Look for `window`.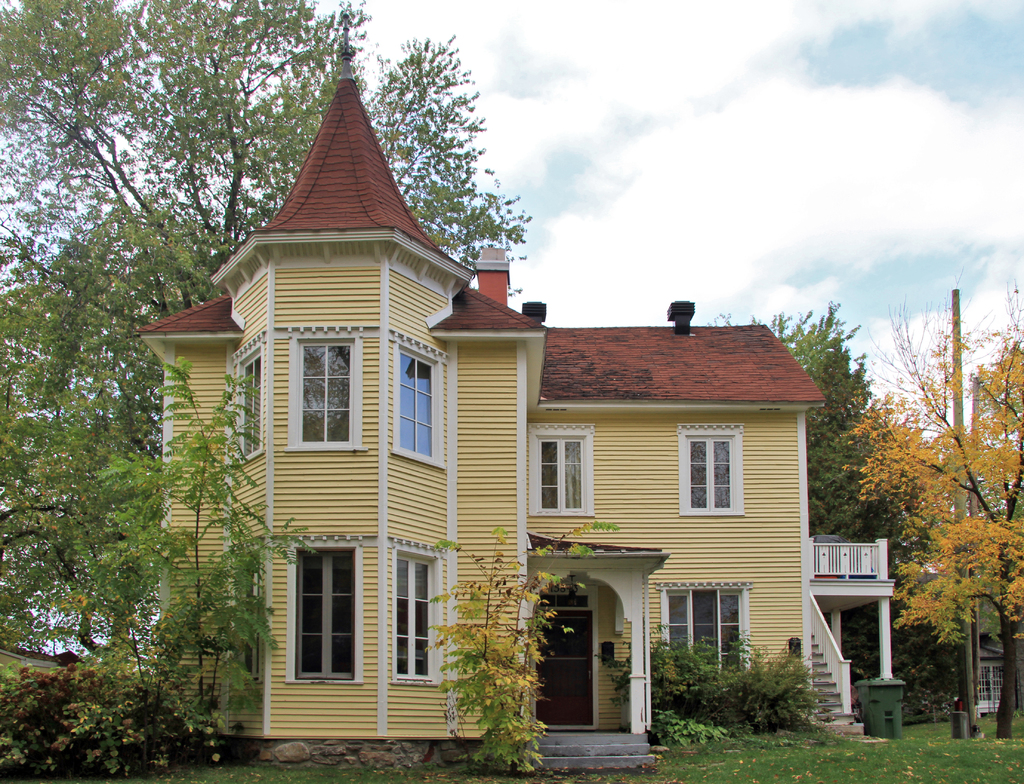
Found: box(655, 580, 768, 683).
